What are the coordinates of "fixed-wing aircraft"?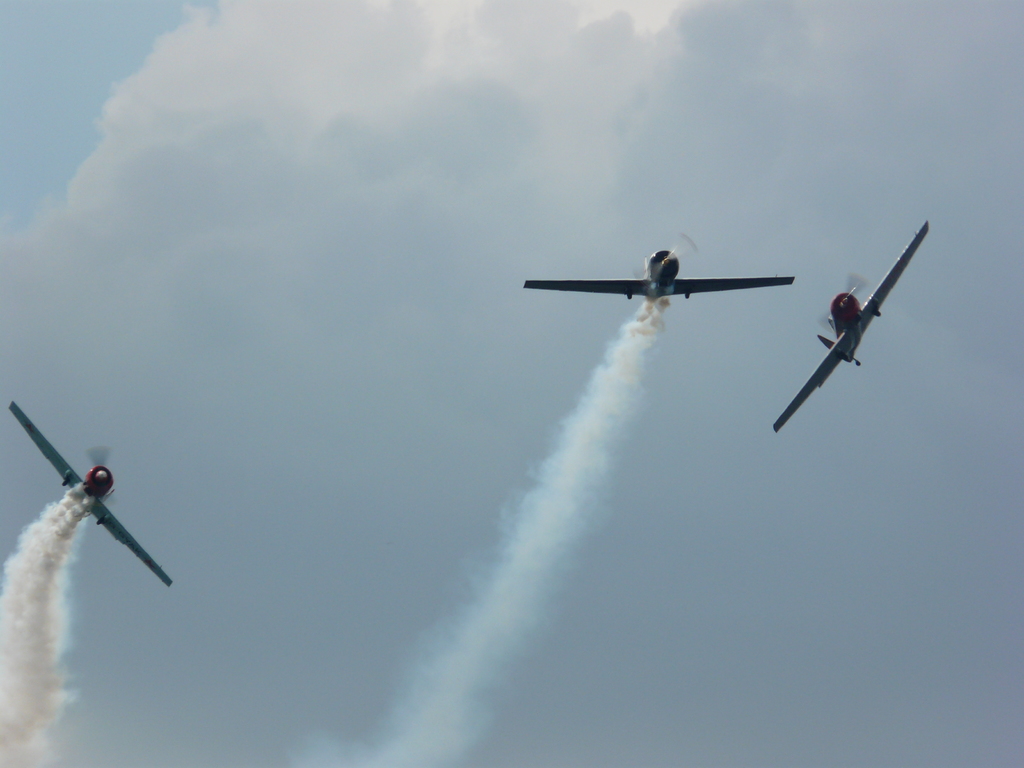
<bbox>1, 396, 185, 590</bbox>.
